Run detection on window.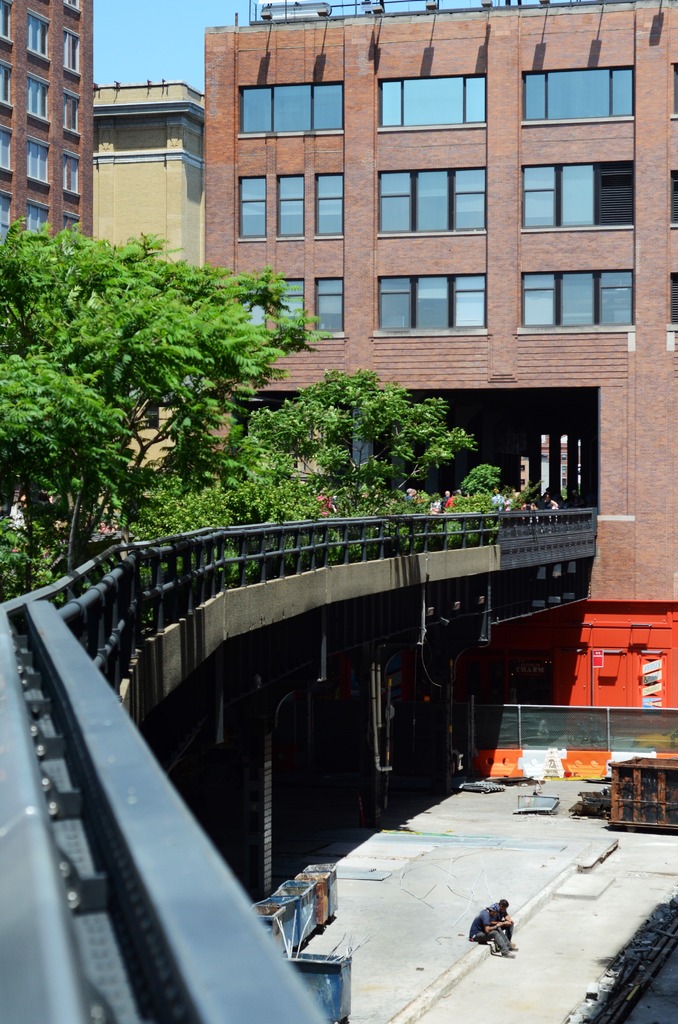
Result: (left=26, top=7, right=52, bottom=63).
